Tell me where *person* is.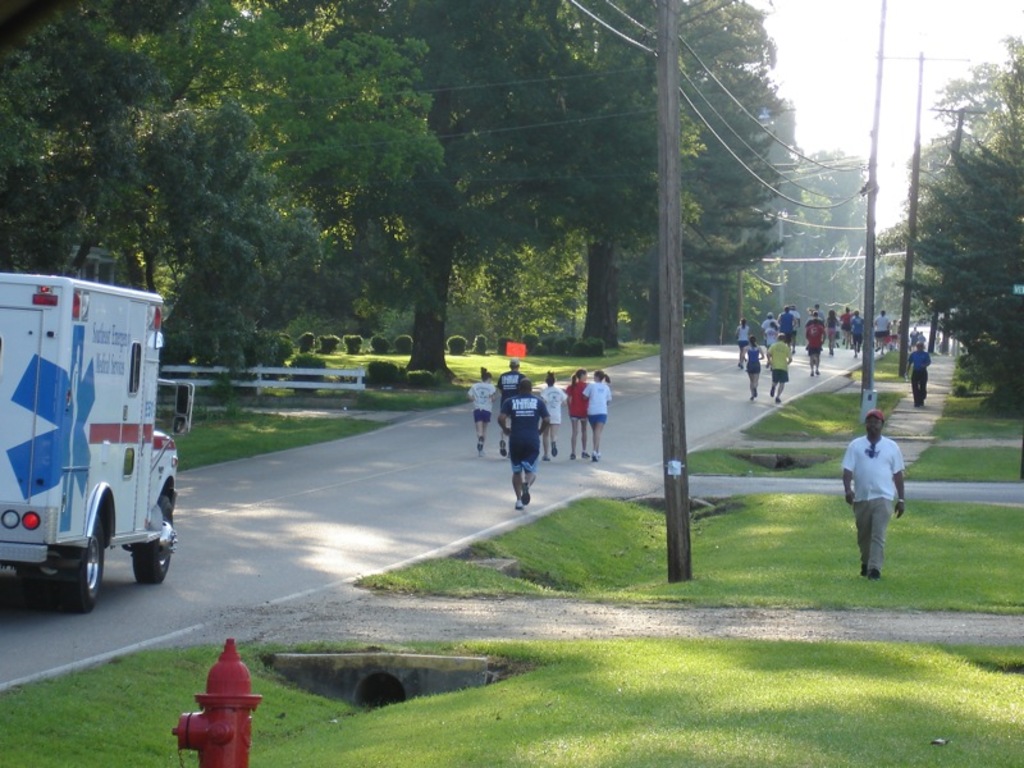
*person* is at Rect(588, 378, 614, 467).
